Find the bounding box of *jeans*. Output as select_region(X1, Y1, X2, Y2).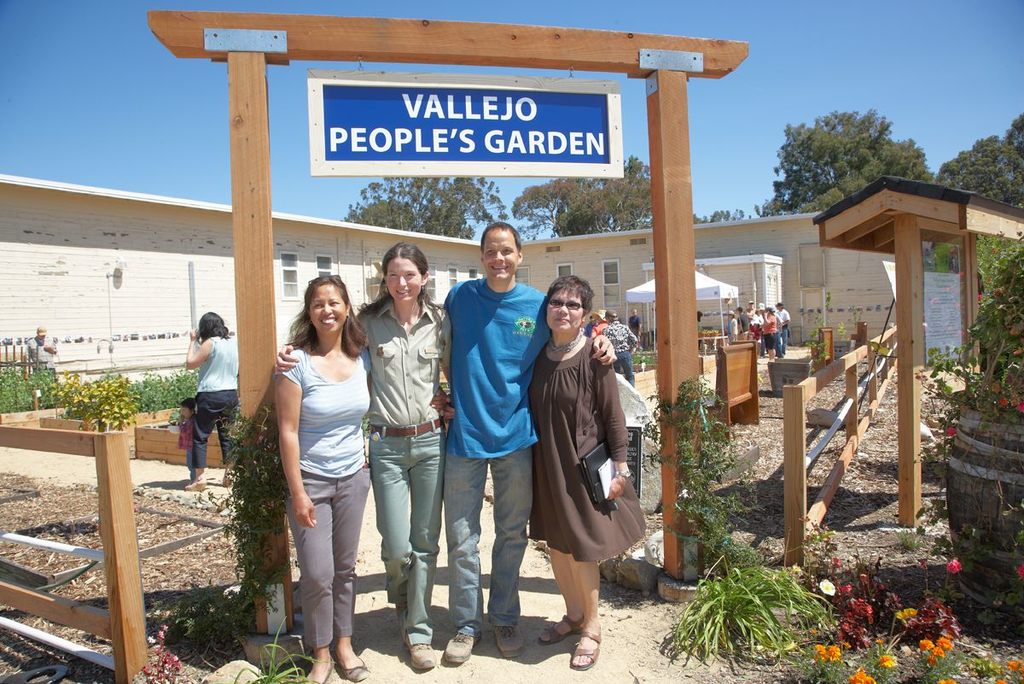
select_region(451, 449, 533, 629).
